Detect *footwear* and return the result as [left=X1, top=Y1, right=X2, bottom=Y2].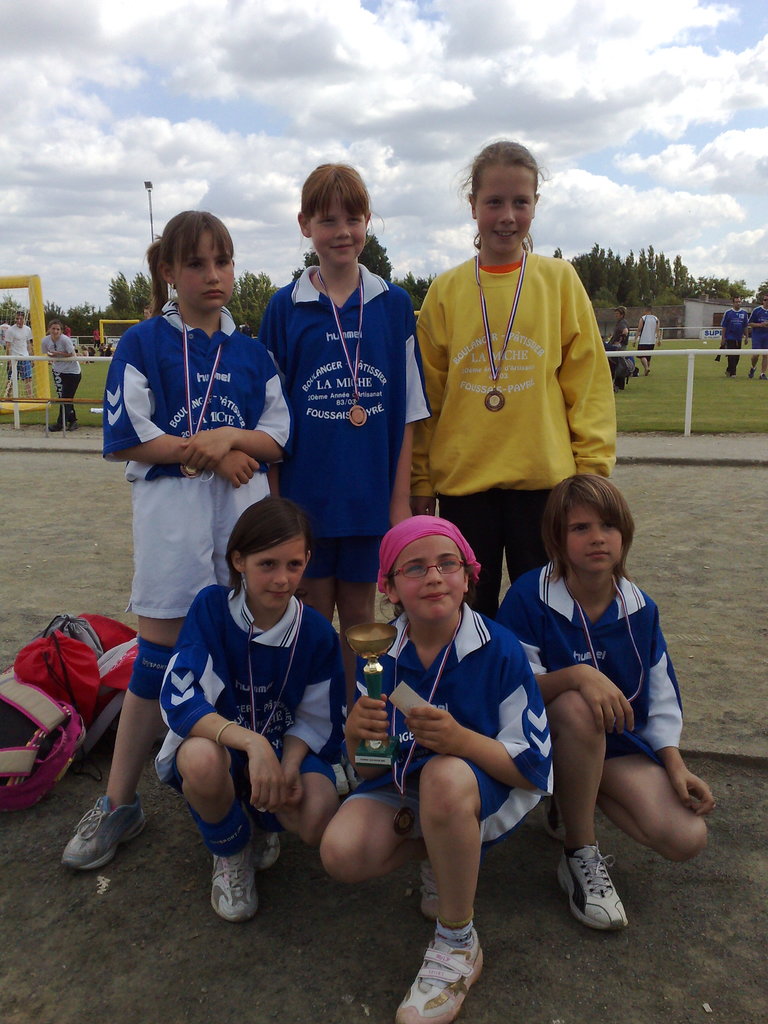
[left=420, top=860, right=440, bottom=922].
